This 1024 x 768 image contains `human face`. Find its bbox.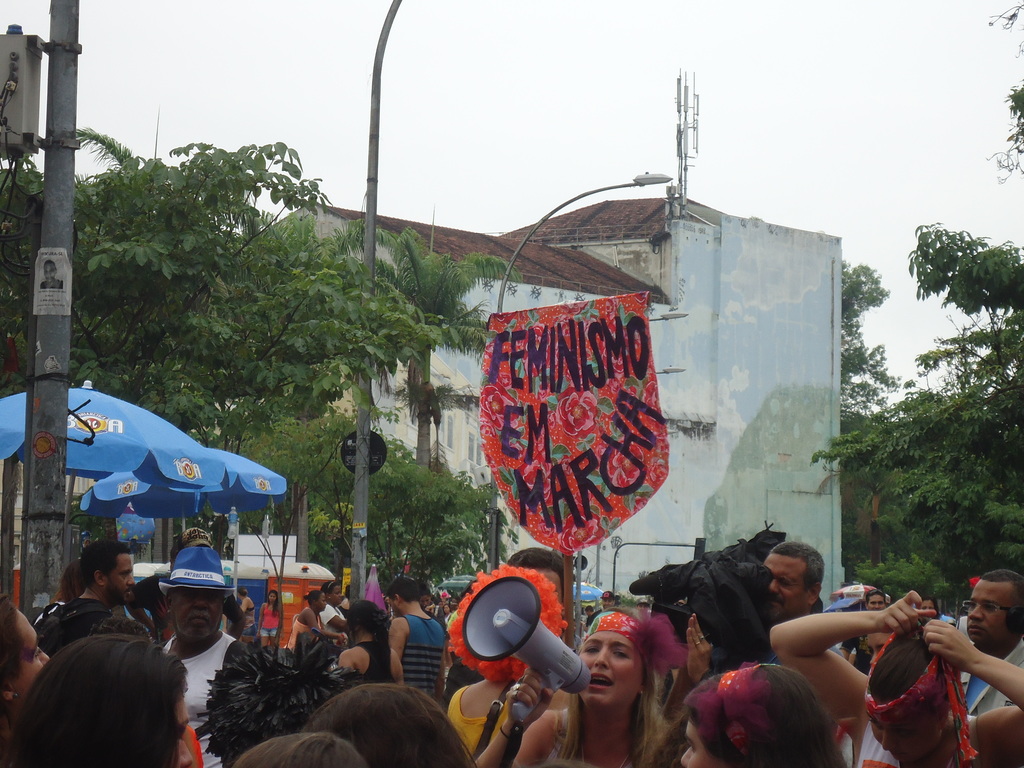
bbox=(18, 606, 50, 691).
